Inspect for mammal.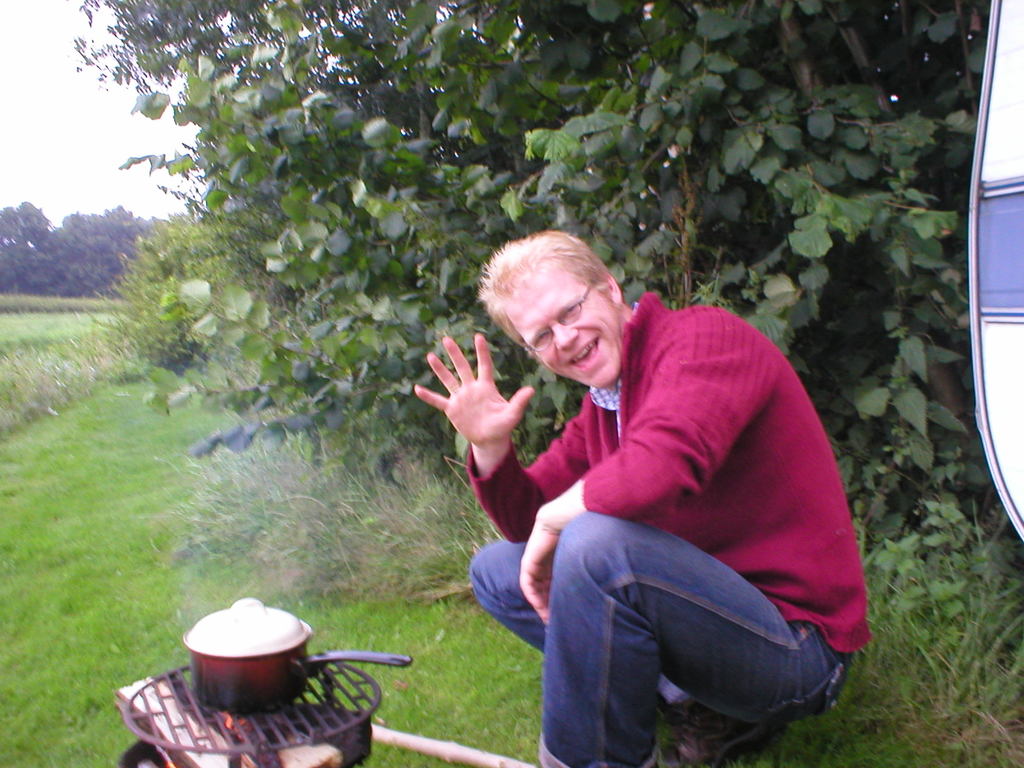
Inspection: select_region(408, 224, 874, 767).
